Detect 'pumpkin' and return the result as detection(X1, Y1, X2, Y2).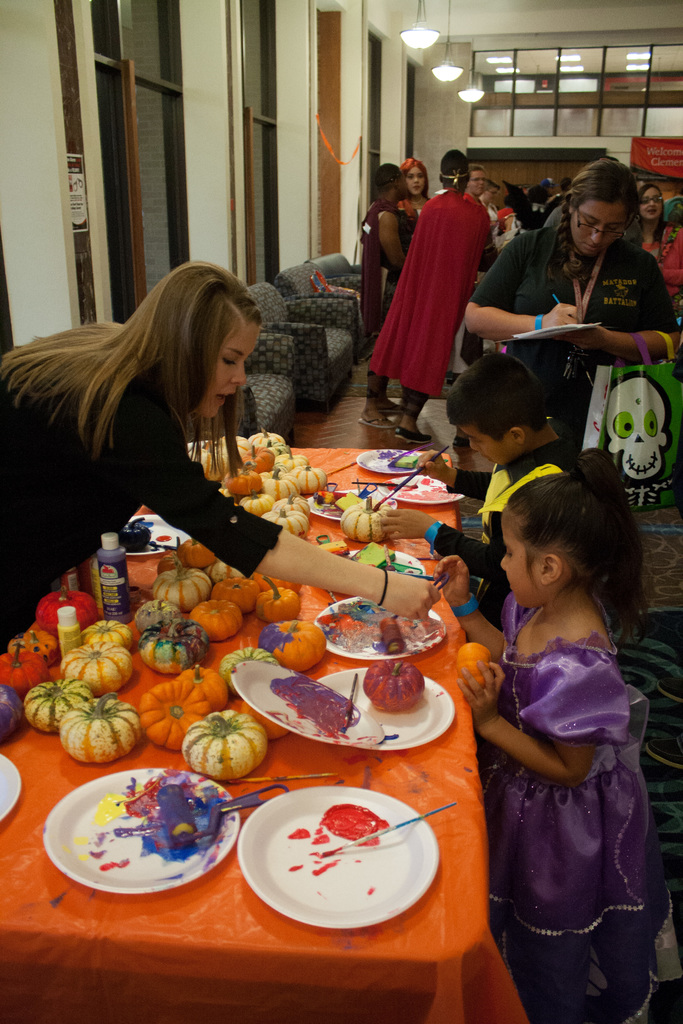
detection(236, 486, 282, 521).
